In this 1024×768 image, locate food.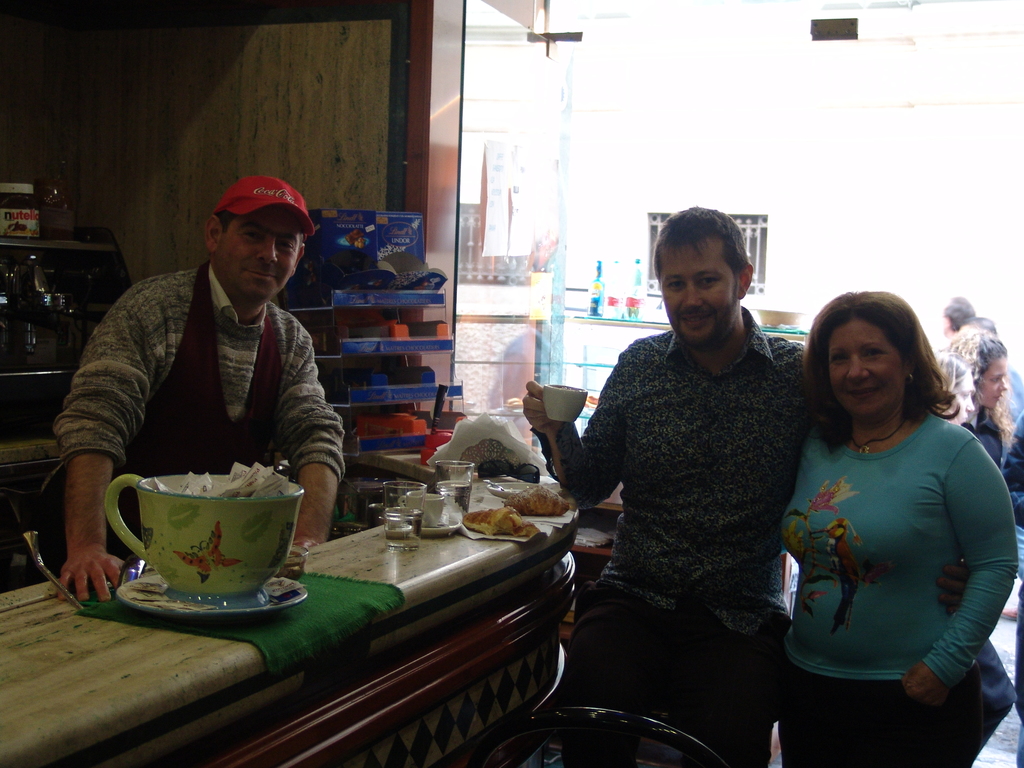
Bounding box: box=[464, 473, 553, 562].
